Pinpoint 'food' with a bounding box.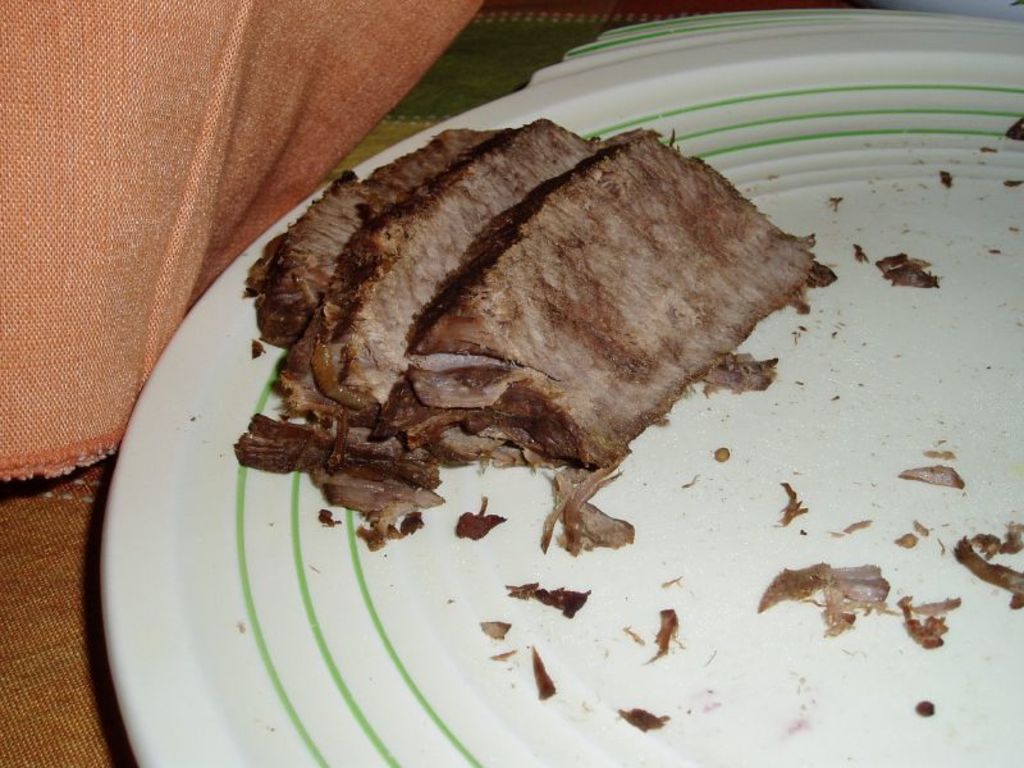
<region>352, 525, 422, 552</region>.
